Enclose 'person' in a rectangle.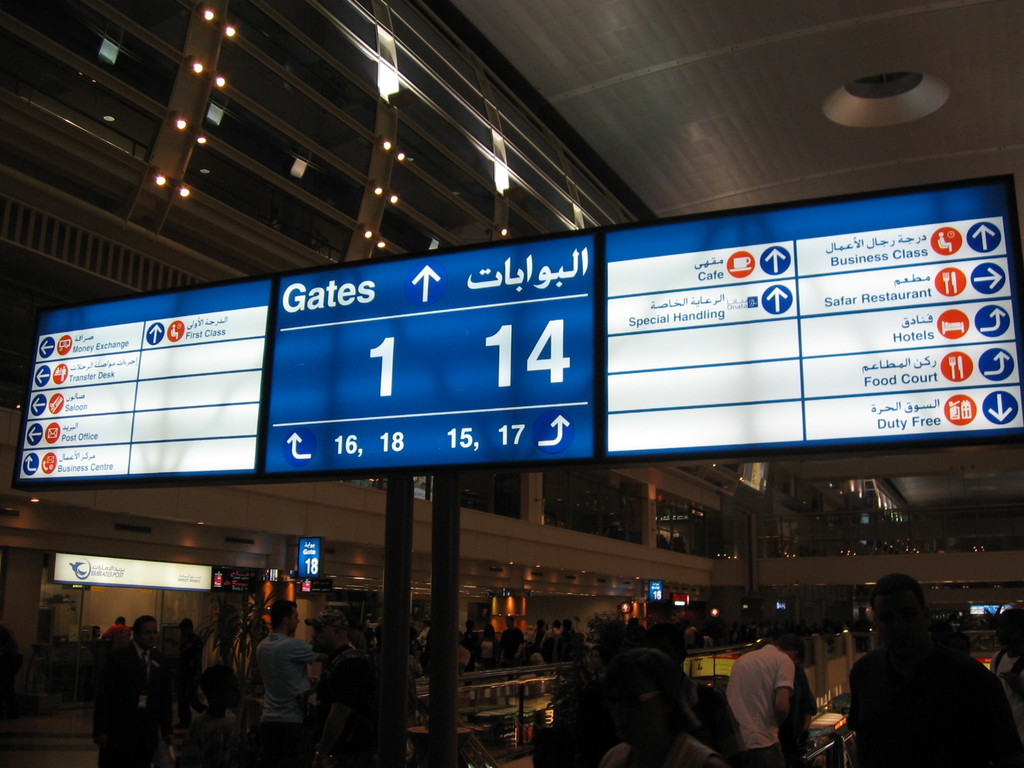
[left=595, top=637, right=714, bottom=767].
